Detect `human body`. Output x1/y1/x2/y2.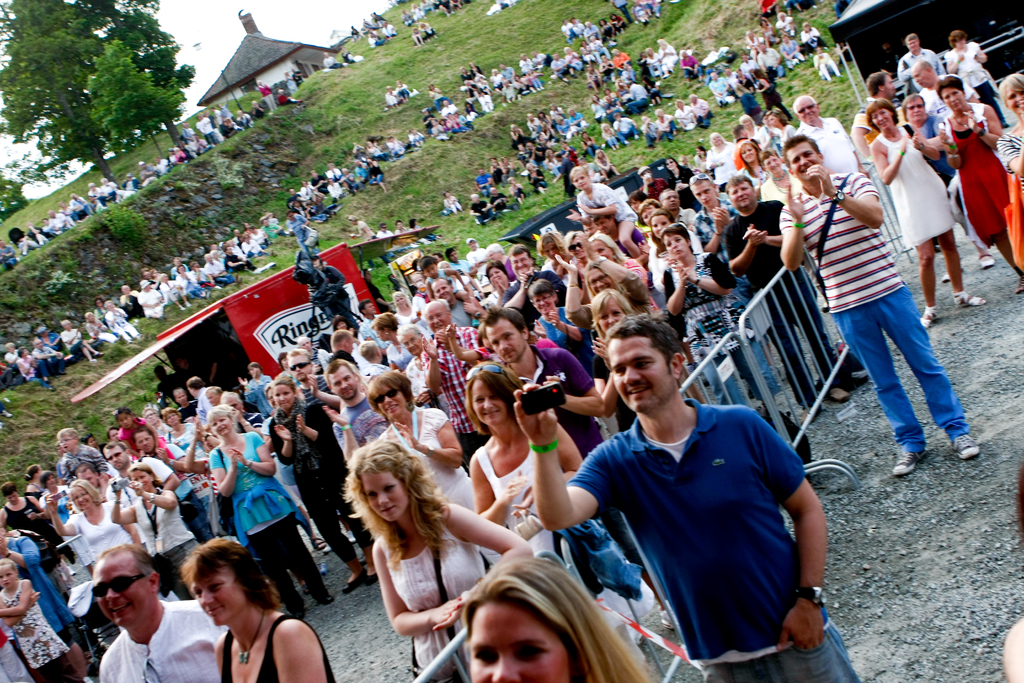
467/550/654/682.
